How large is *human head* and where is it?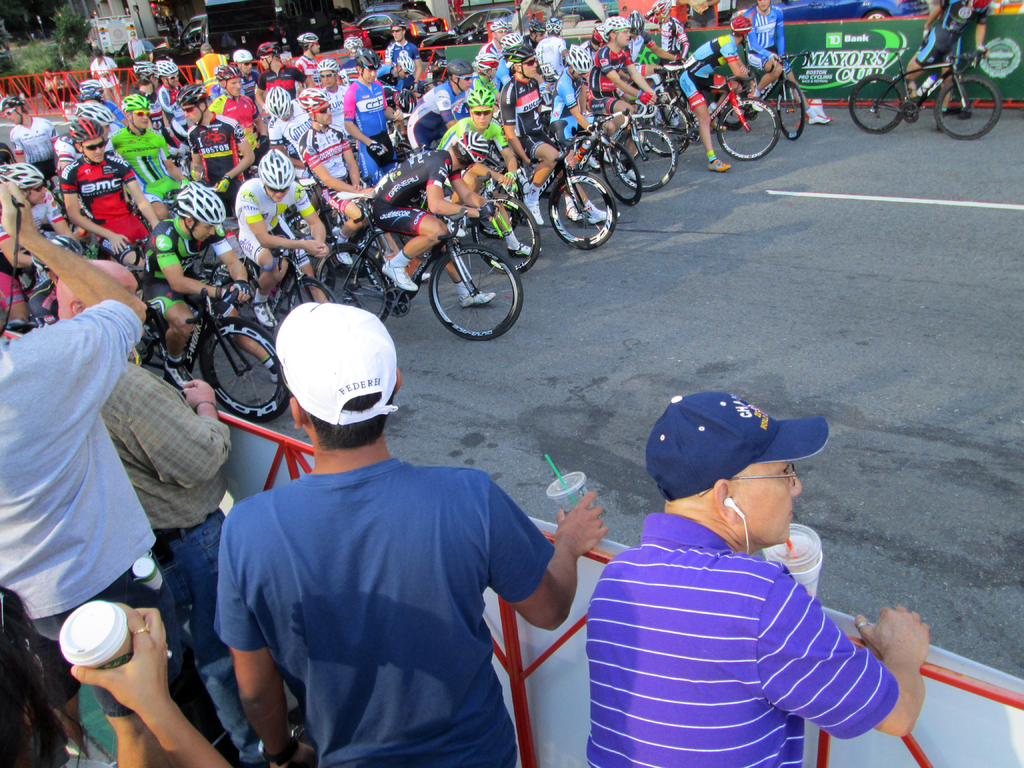
Bounding box: 730:13:752:47.
